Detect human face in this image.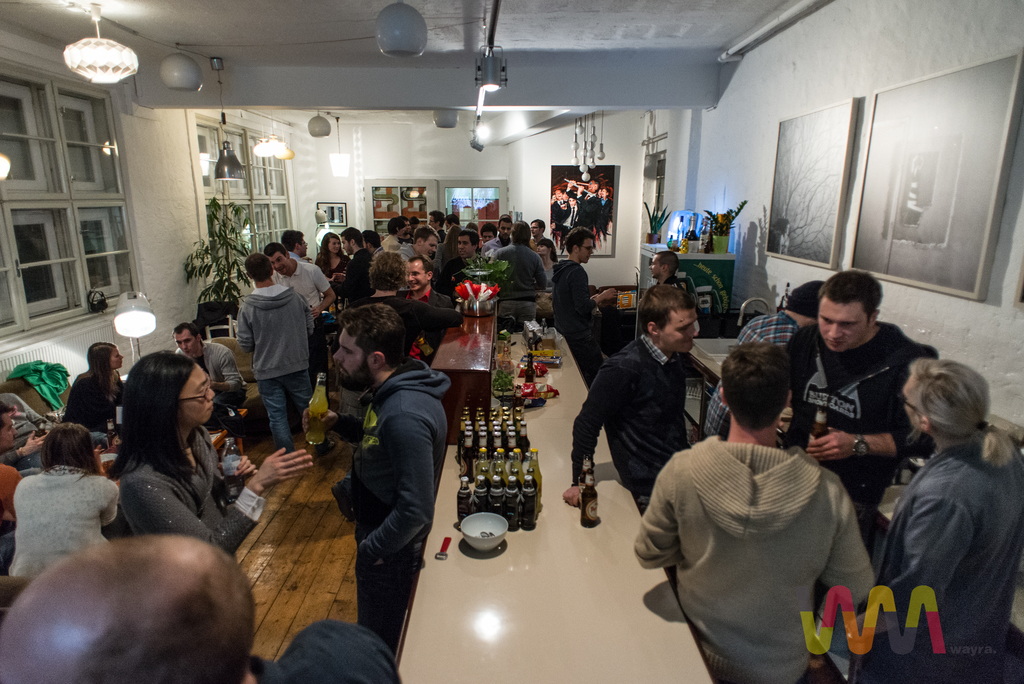
Detection: box=[644, 255, 663, 275].
